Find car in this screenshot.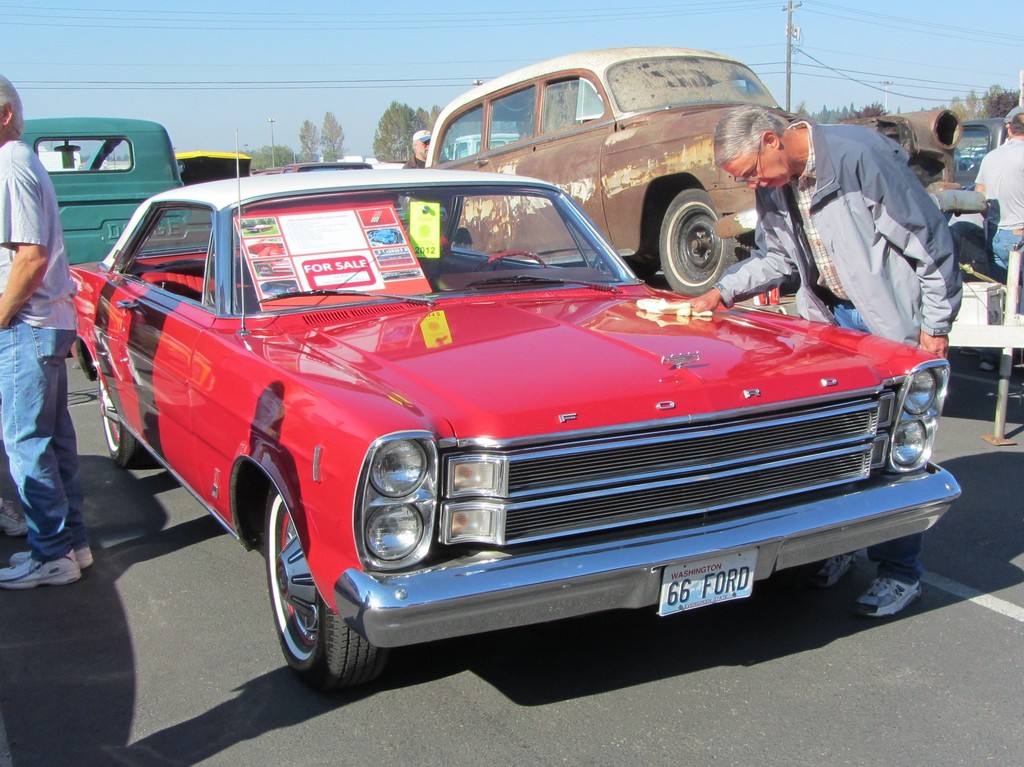
The bounding box for car is Rect(950, 114, 1018, 190).
